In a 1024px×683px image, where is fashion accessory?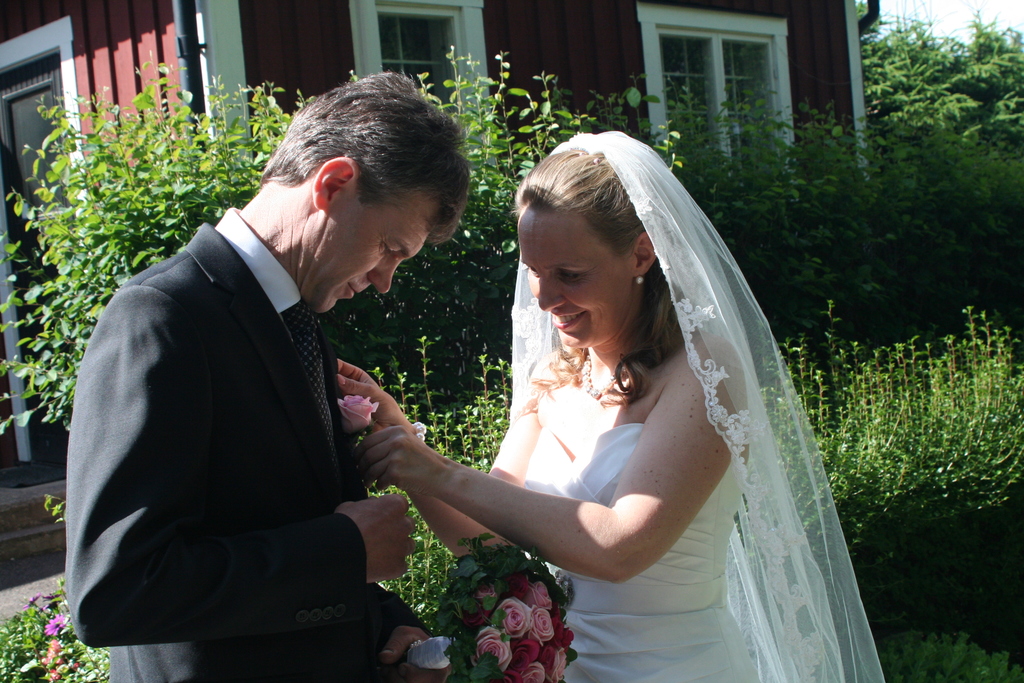
(564, 145, 591, 158).
